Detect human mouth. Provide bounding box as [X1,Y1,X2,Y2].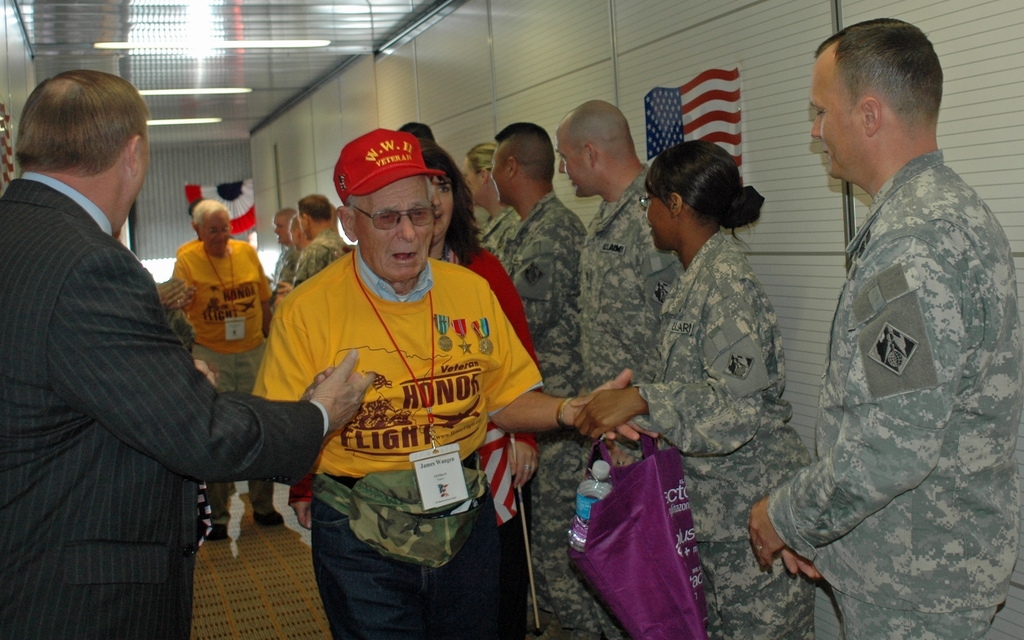
[388,247,420,266].
